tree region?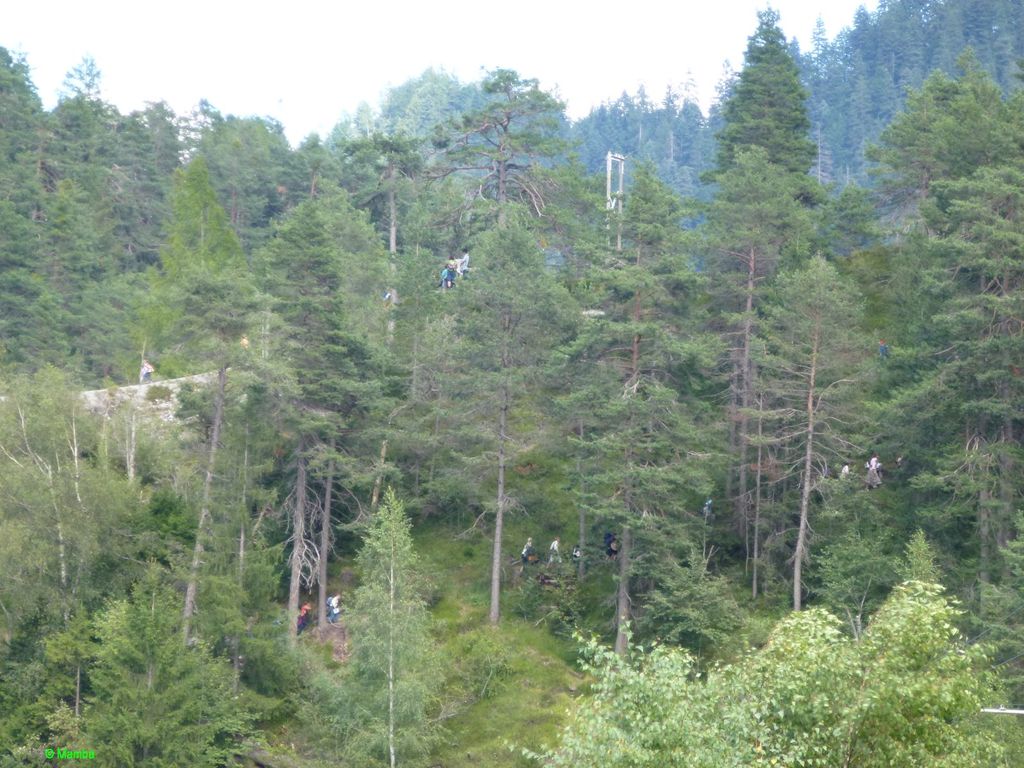
232:280:349:637
